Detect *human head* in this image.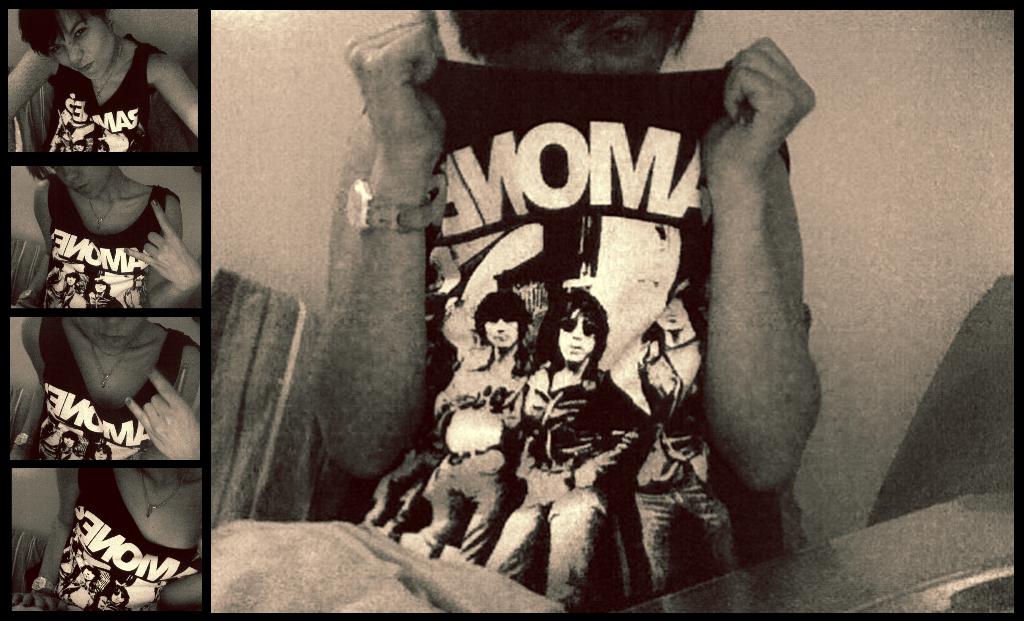
Detection: <bbox>52, 261, 68, 278</bbox>.
